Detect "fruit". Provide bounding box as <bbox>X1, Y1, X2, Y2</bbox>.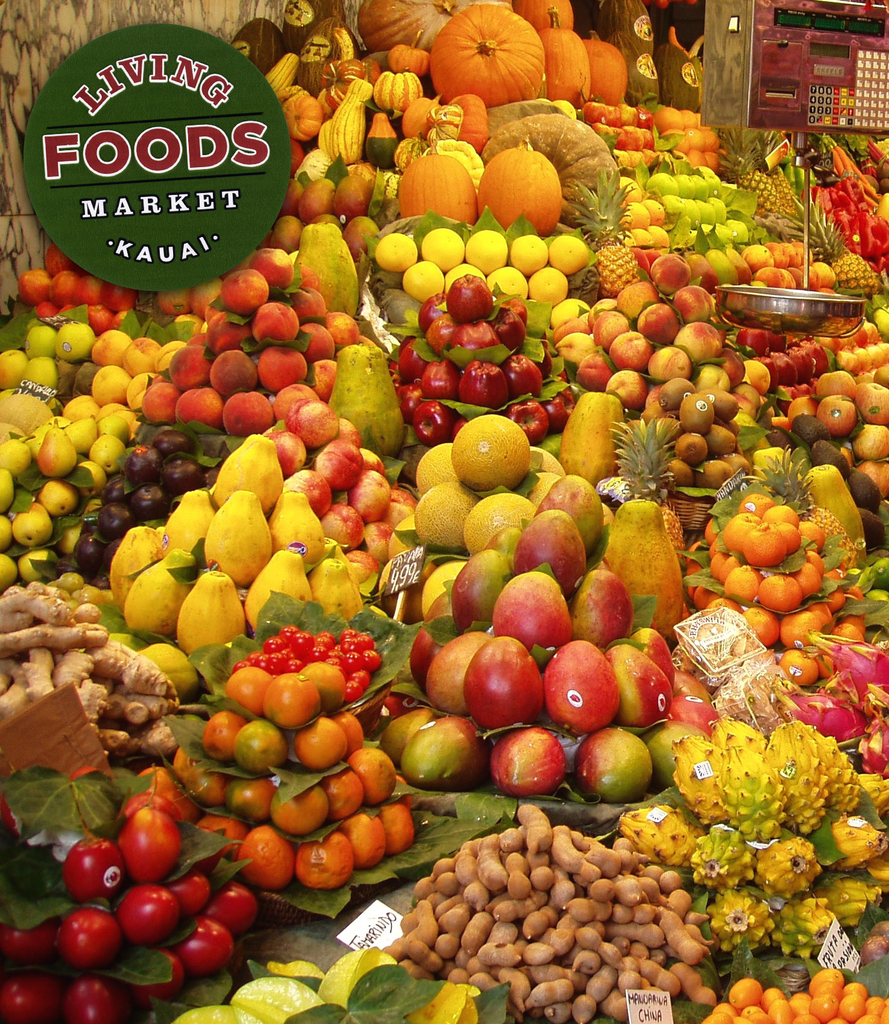
<bbox>786, 683, 865, 746</bbox>.
